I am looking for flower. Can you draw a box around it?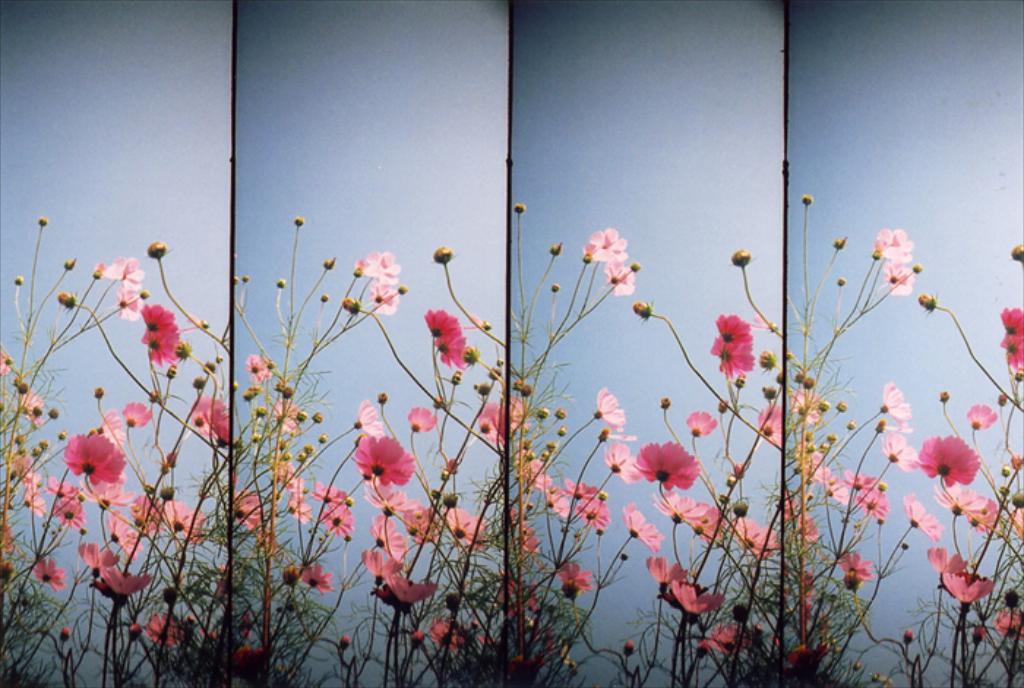
Sure, the bounding box is <box>878,433,919,473</box>.
